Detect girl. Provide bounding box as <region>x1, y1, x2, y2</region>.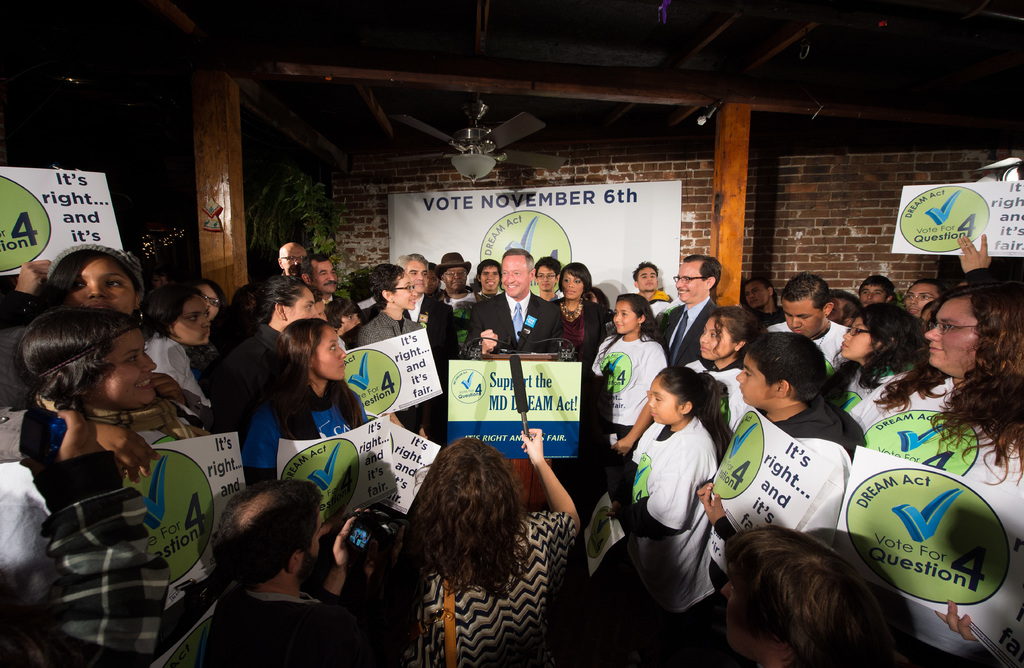
<region>38, 243, 215, 429</region>.
